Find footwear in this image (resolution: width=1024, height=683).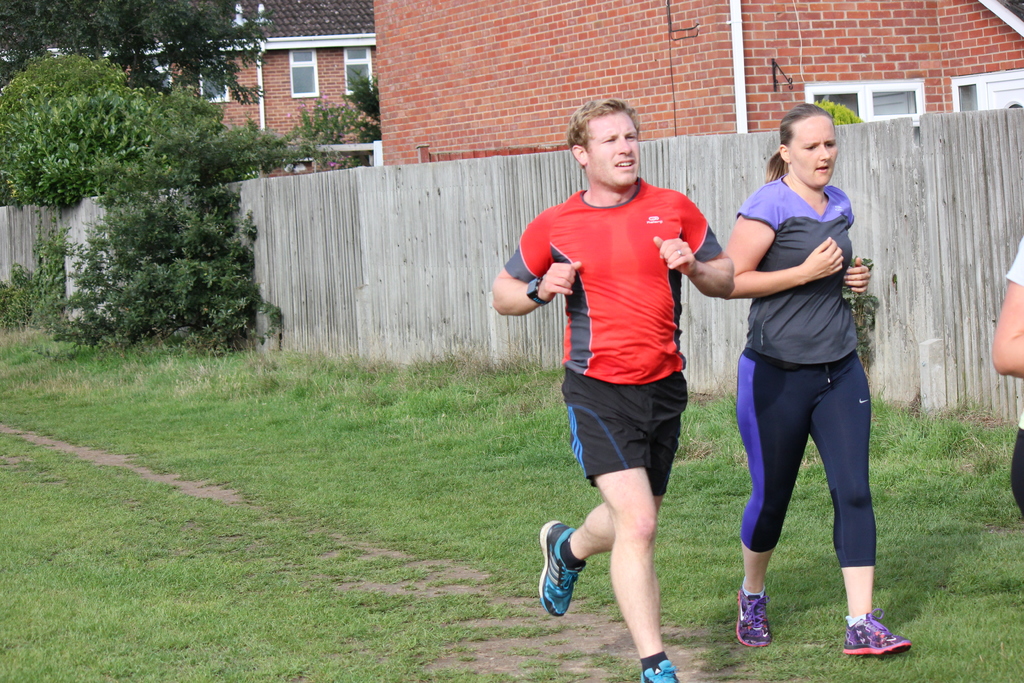
739,588,770,648.
